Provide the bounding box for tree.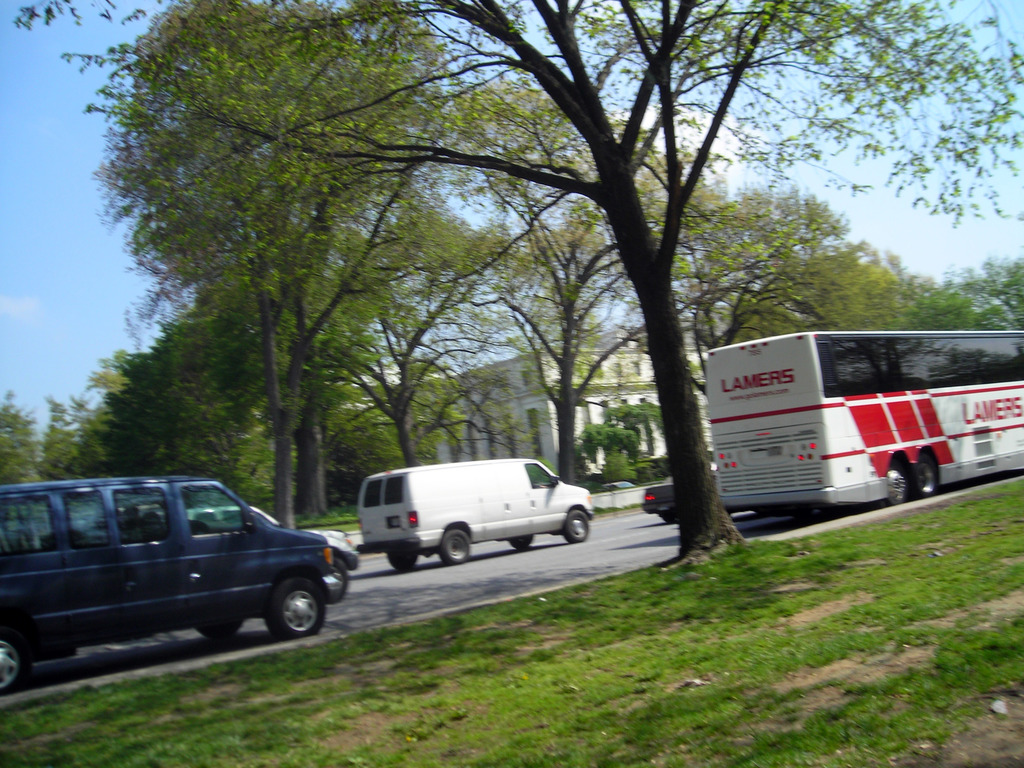
x1=689 y1=149 x2=899 y2=378.
